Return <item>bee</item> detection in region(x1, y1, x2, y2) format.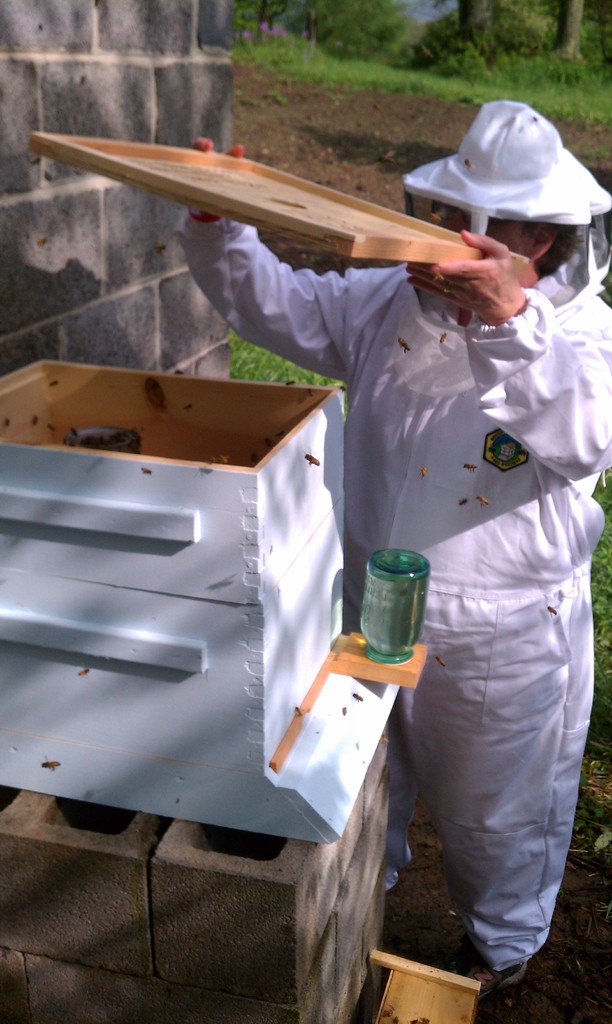
region(30, 759, 65, 771).
